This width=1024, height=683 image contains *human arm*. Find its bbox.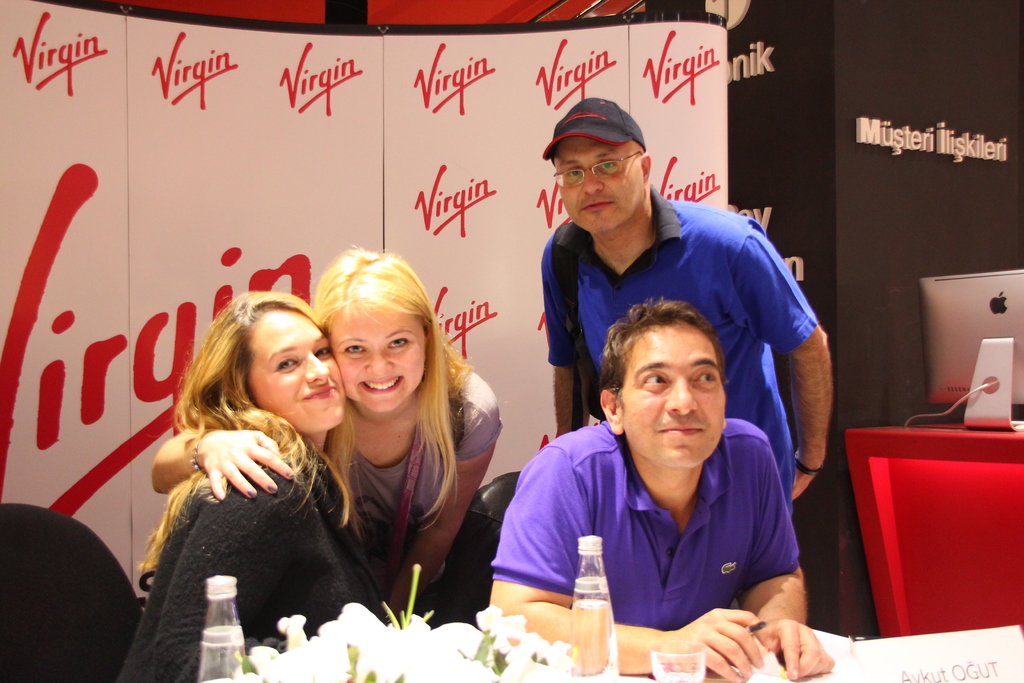
l=553, t=230, r=589, b=440.
